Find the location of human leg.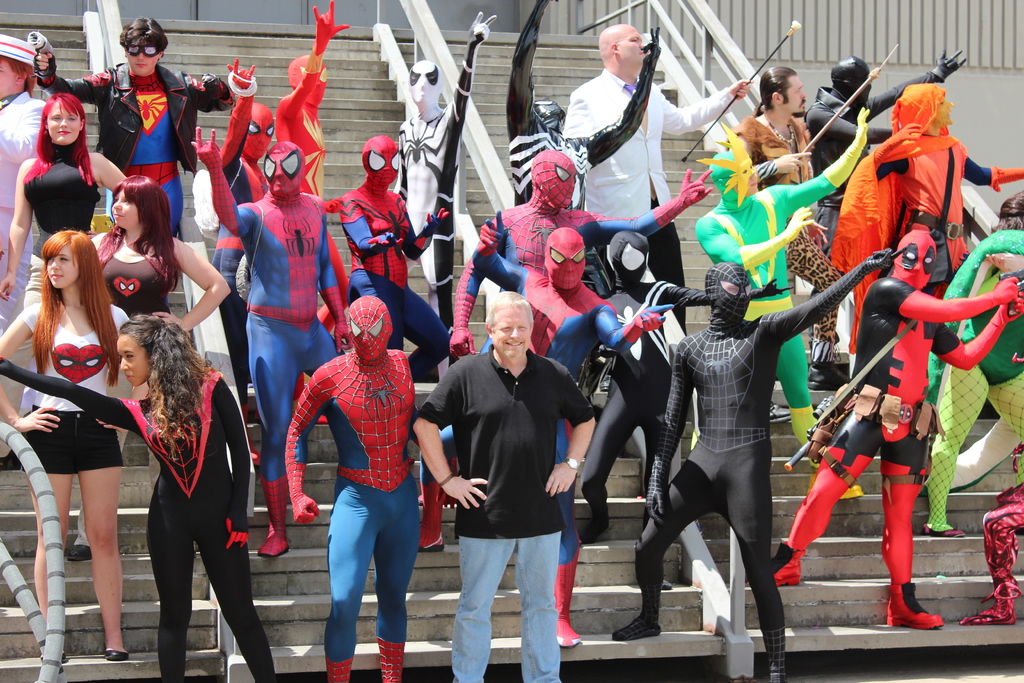
Location: (x1=378, y1=479, x2=424, y2=682).
